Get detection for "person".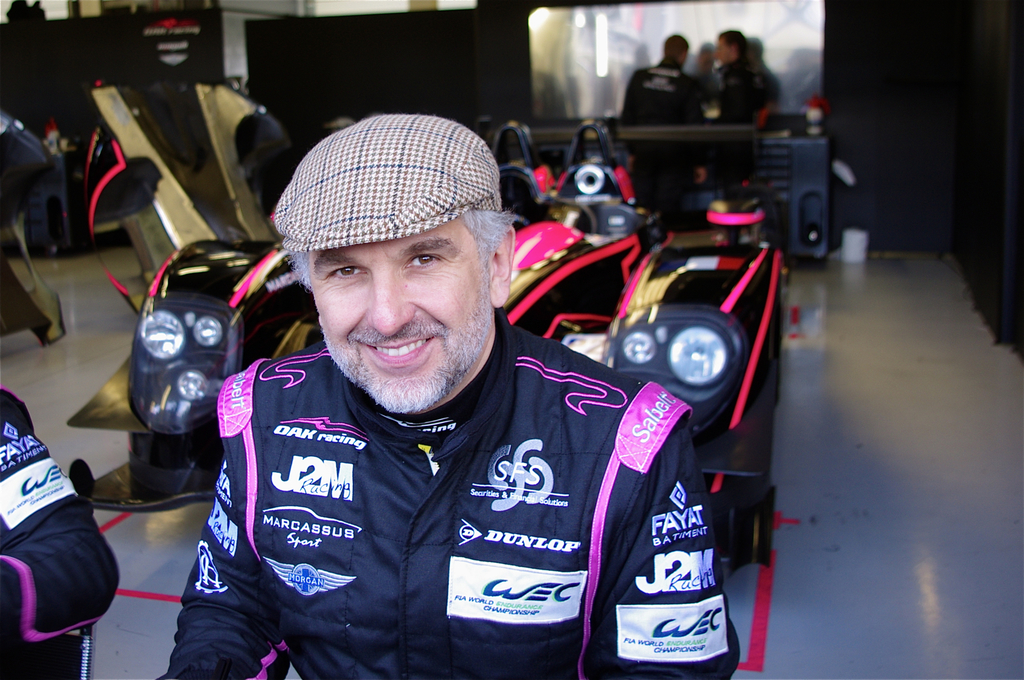
Detection: 166,106,719,677.
